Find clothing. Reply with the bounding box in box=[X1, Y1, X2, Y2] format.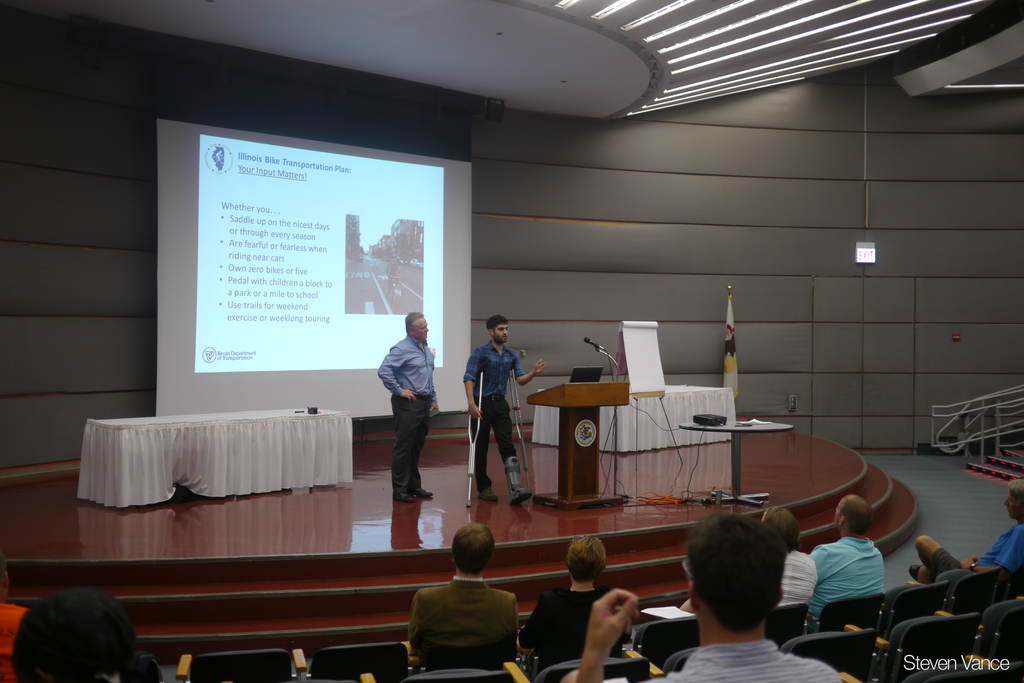
box=[386, 261, 399, 295].
